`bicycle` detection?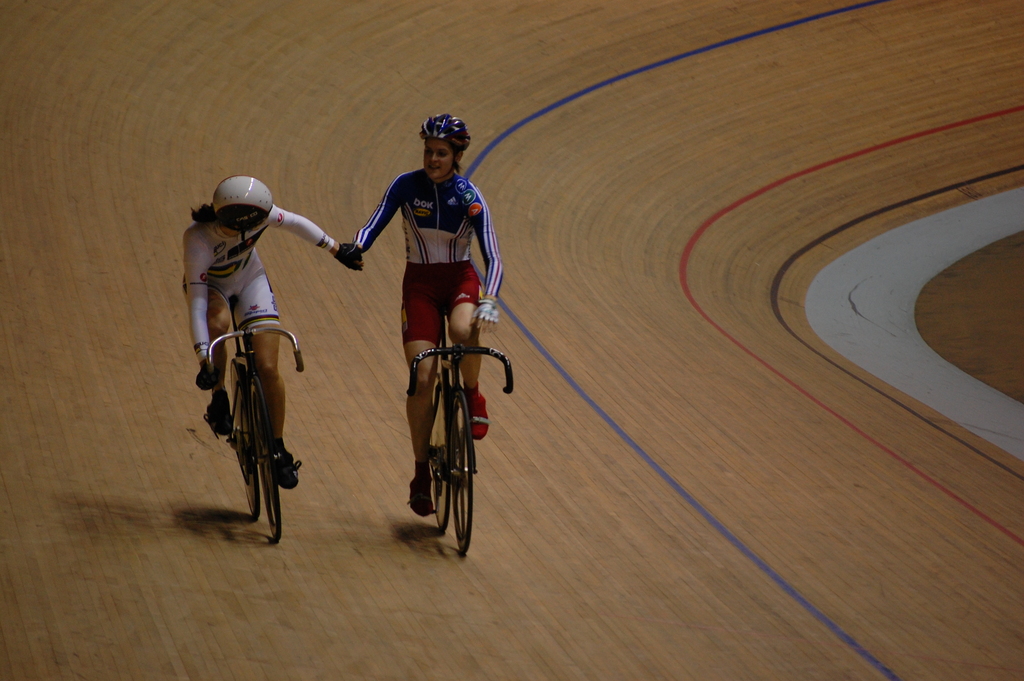
box(204, 280, 316, 541)
